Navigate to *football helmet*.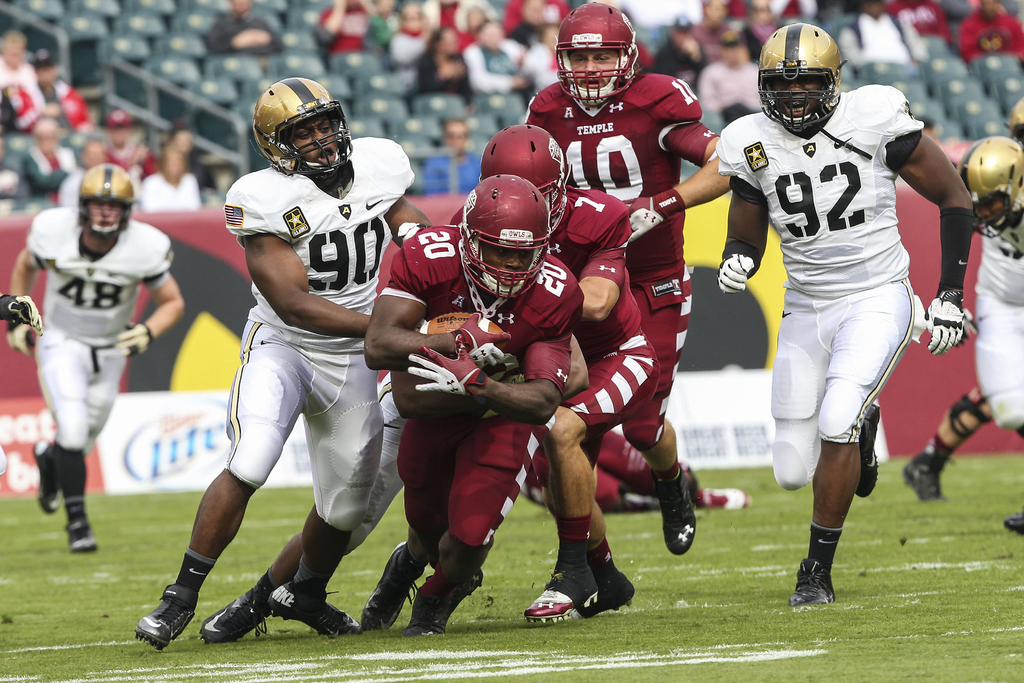
Navigation target: [476, 120, 572, 233].
